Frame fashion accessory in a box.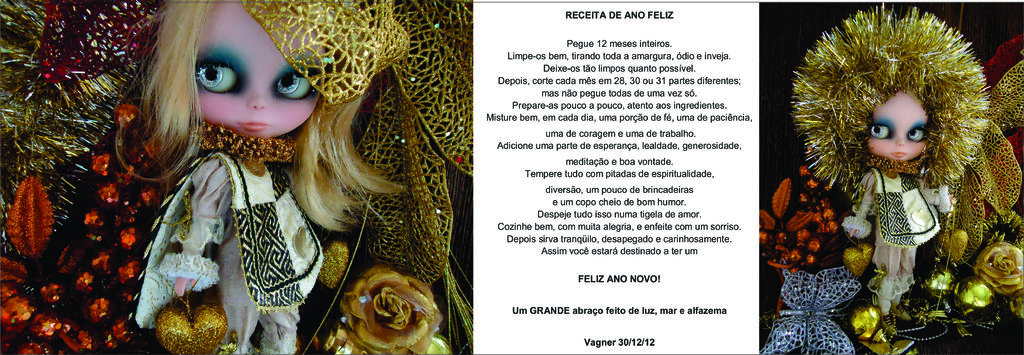
883,204,1004,343.
